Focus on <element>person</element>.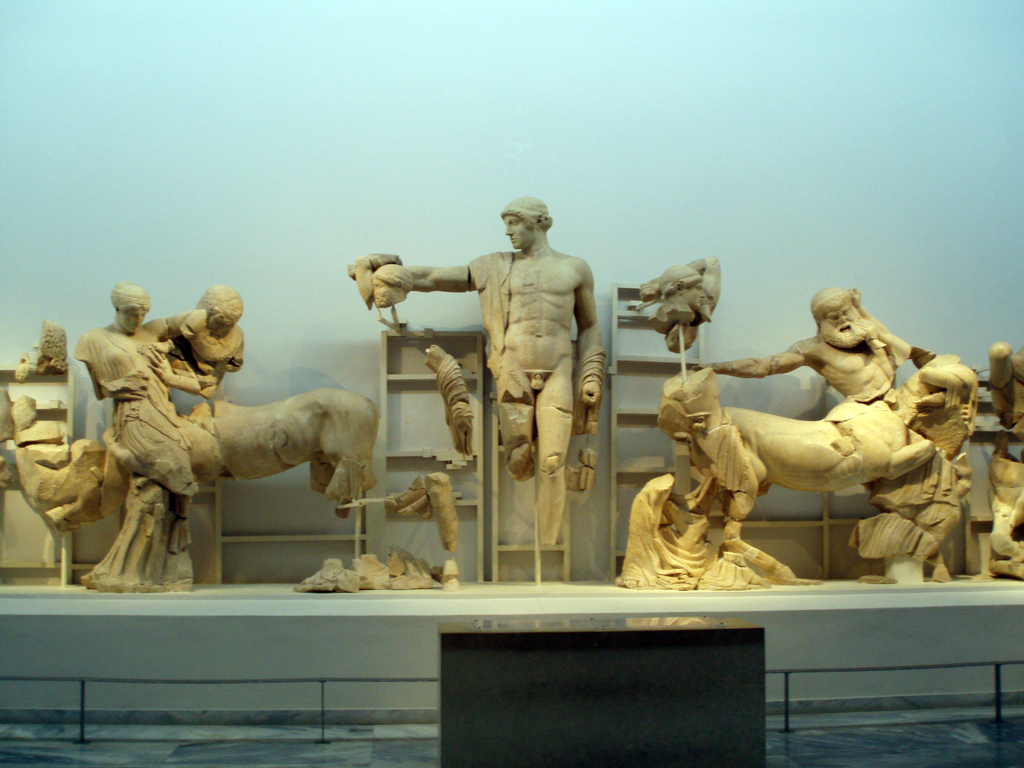
Focused at {"left": 70, "top": 276, "right": 198, "bottom": 553}.
